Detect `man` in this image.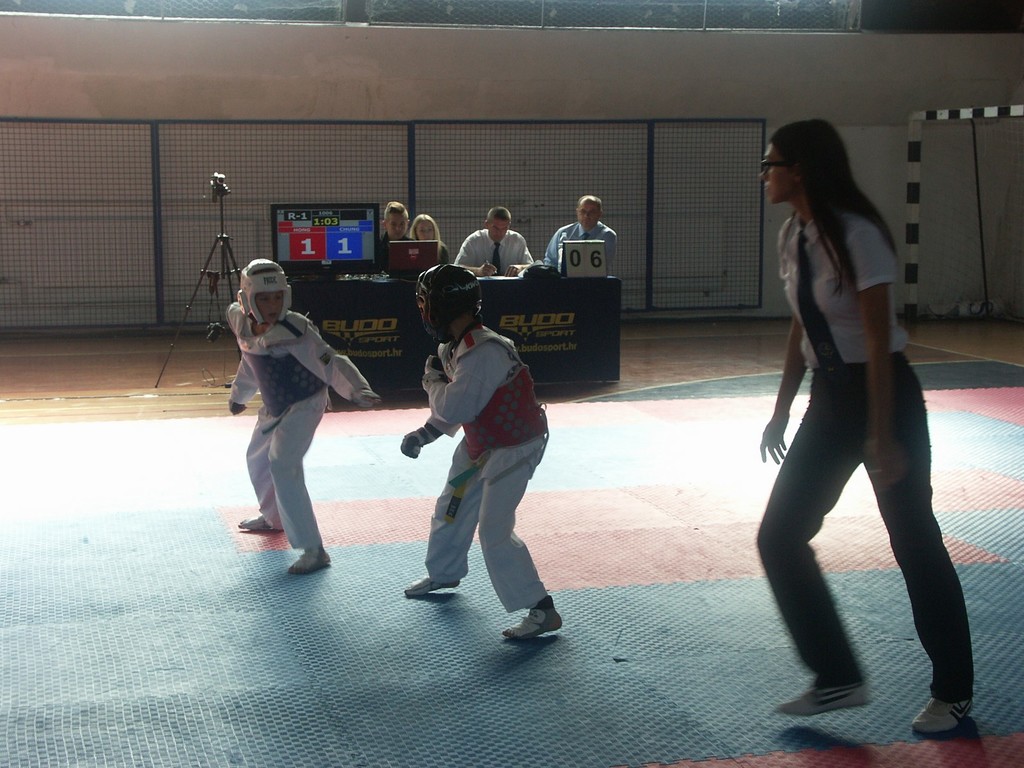
Detection: (x1=543, y1=196, x2=620, y2=276).
